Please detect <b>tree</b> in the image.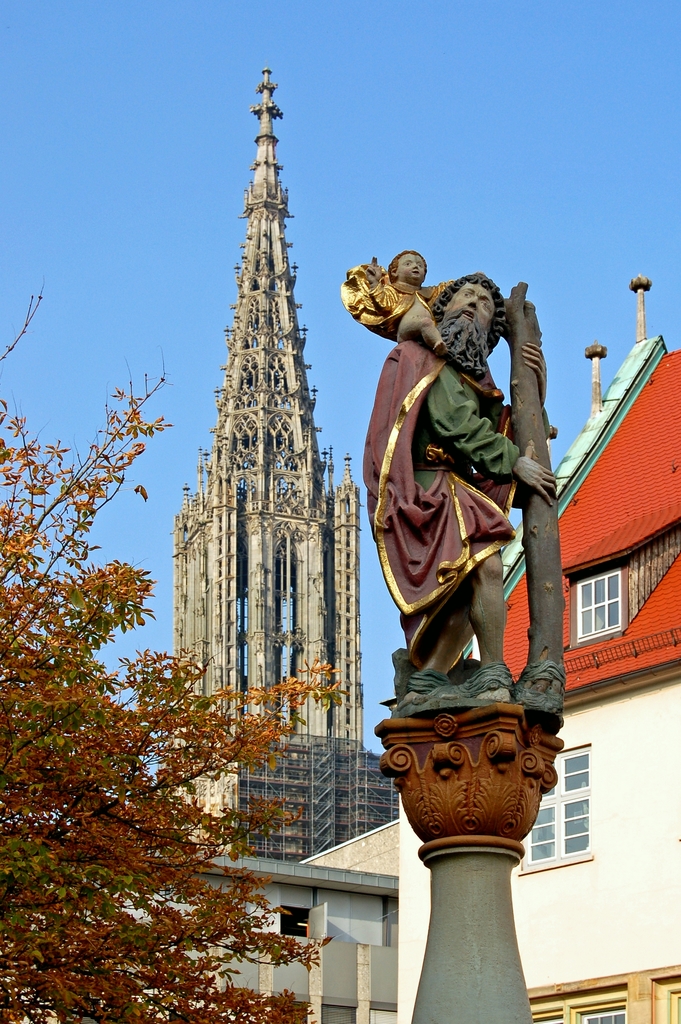
select_region(0, 294, 341, 1023).
